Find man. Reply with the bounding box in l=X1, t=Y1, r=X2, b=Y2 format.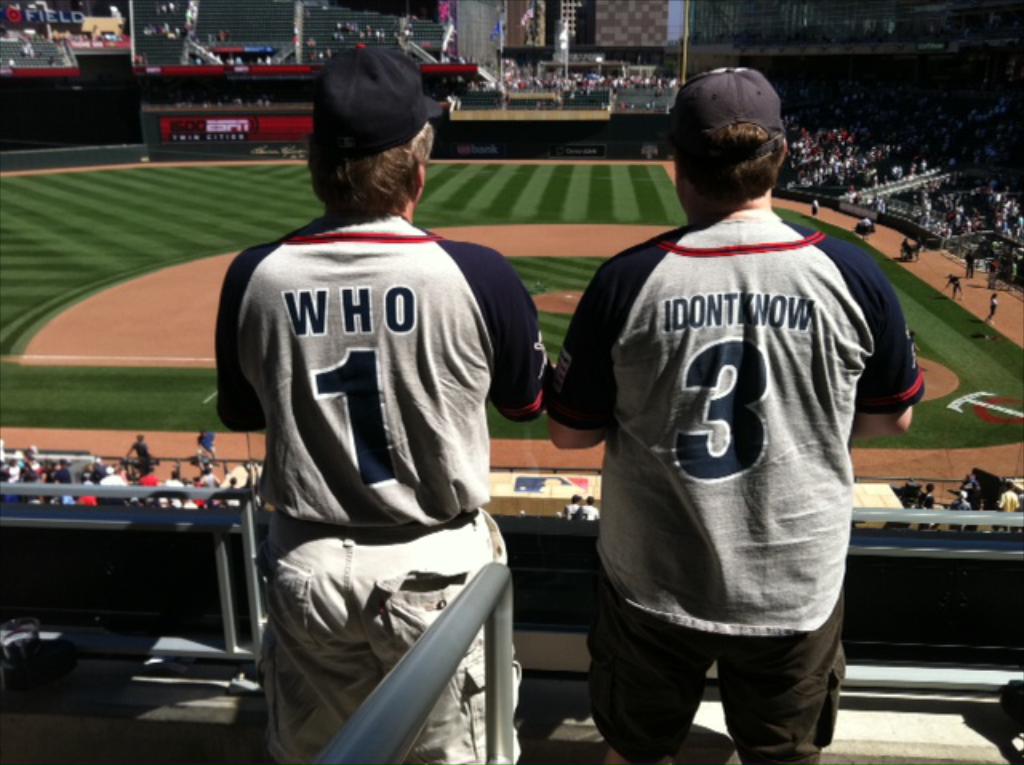
l=995, t=479, r=1022, b=539.
